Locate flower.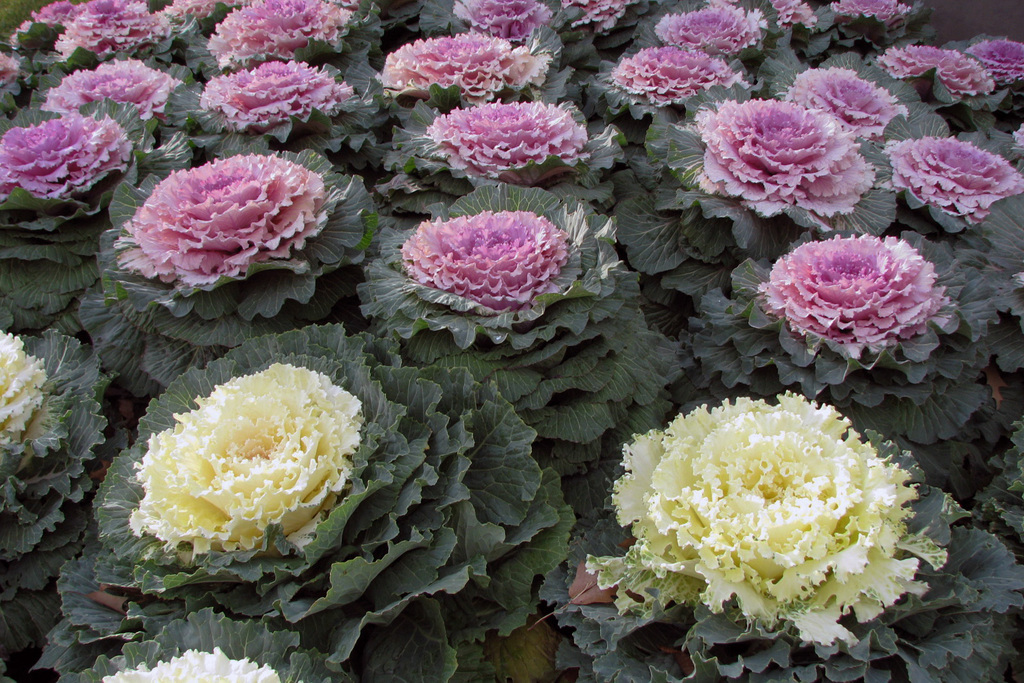
Bounding box: (784,60,908,139).
